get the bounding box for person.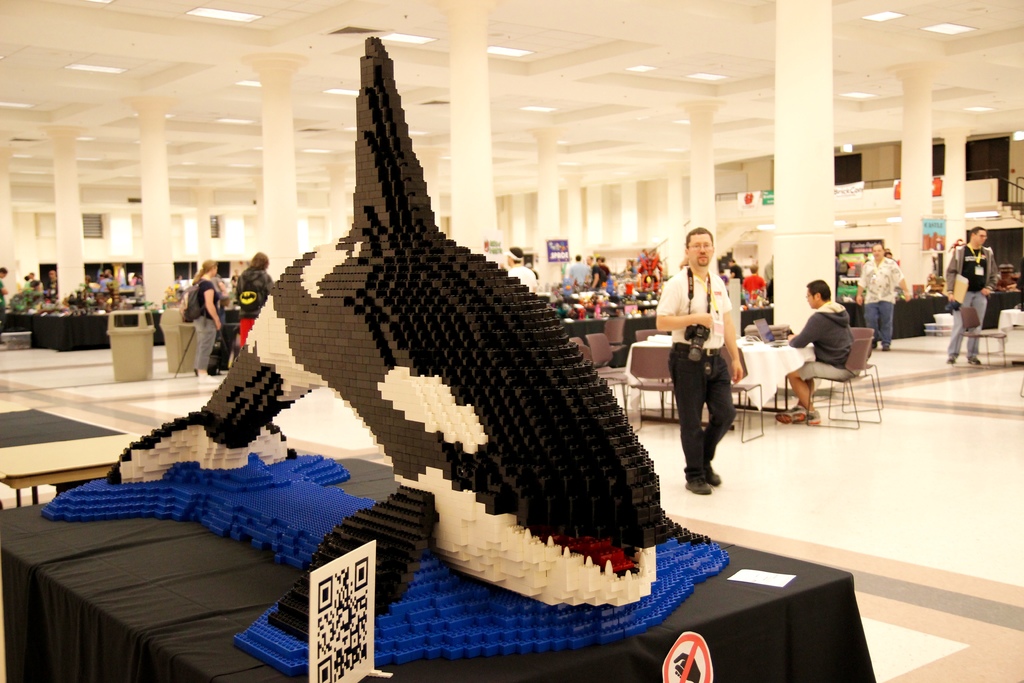
locate(742, 259, 768, 308).
